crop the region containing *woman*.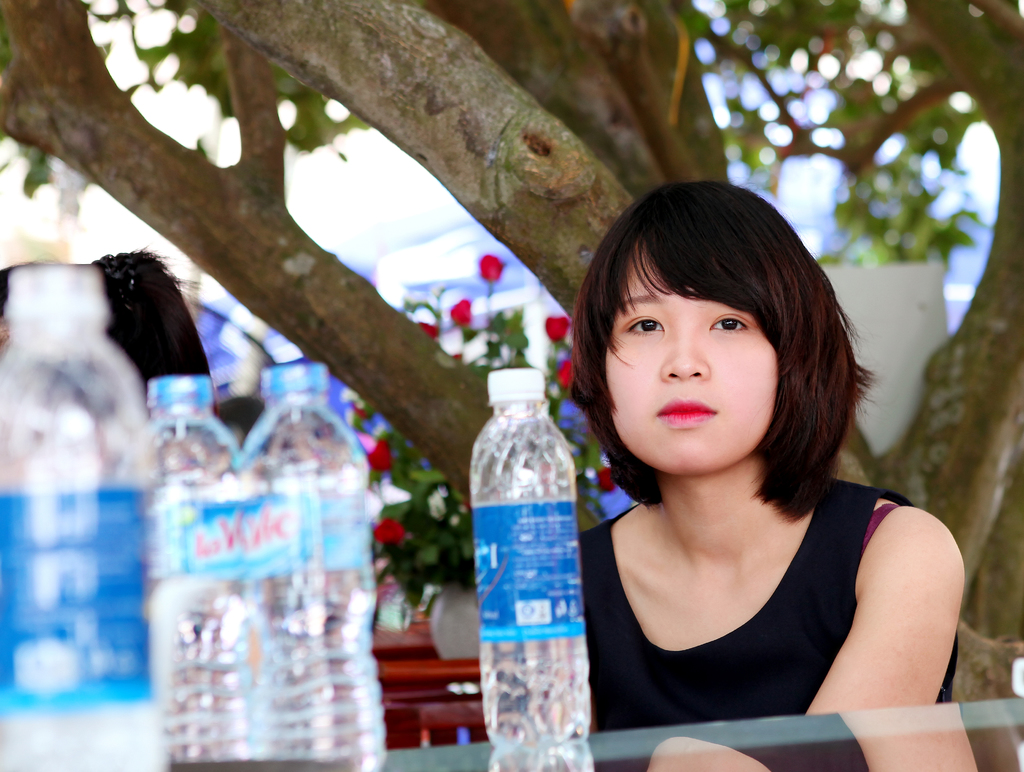
Crop region: {"x1": 544, "y1": 199, "x2": 947, "y2": 732}.
